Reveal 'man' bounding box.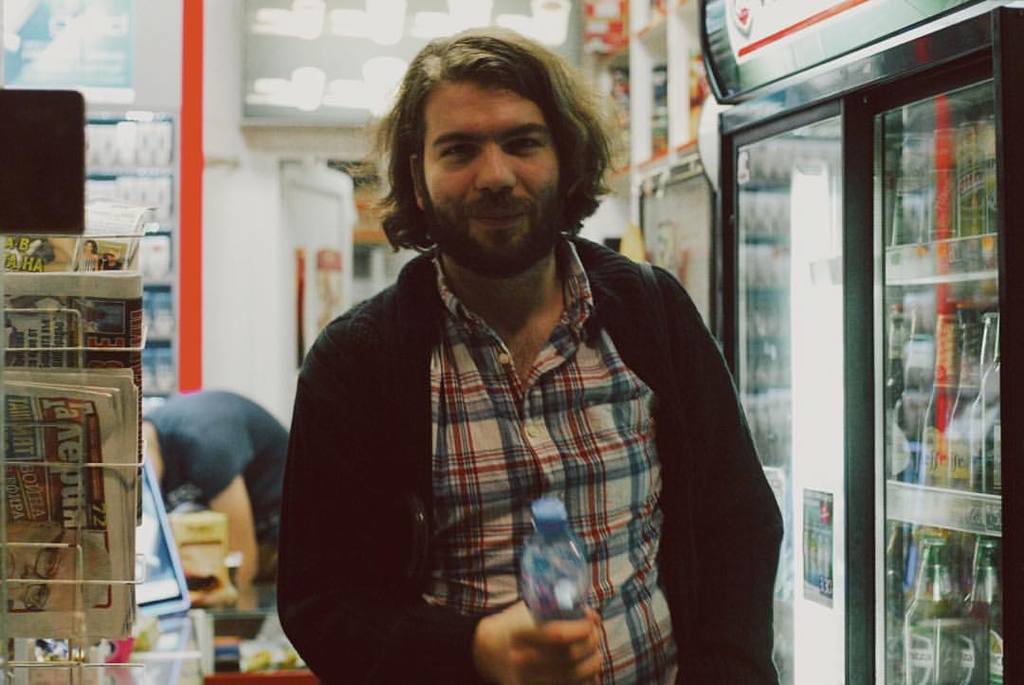
Revealed: [261, 50, 810, 663].
